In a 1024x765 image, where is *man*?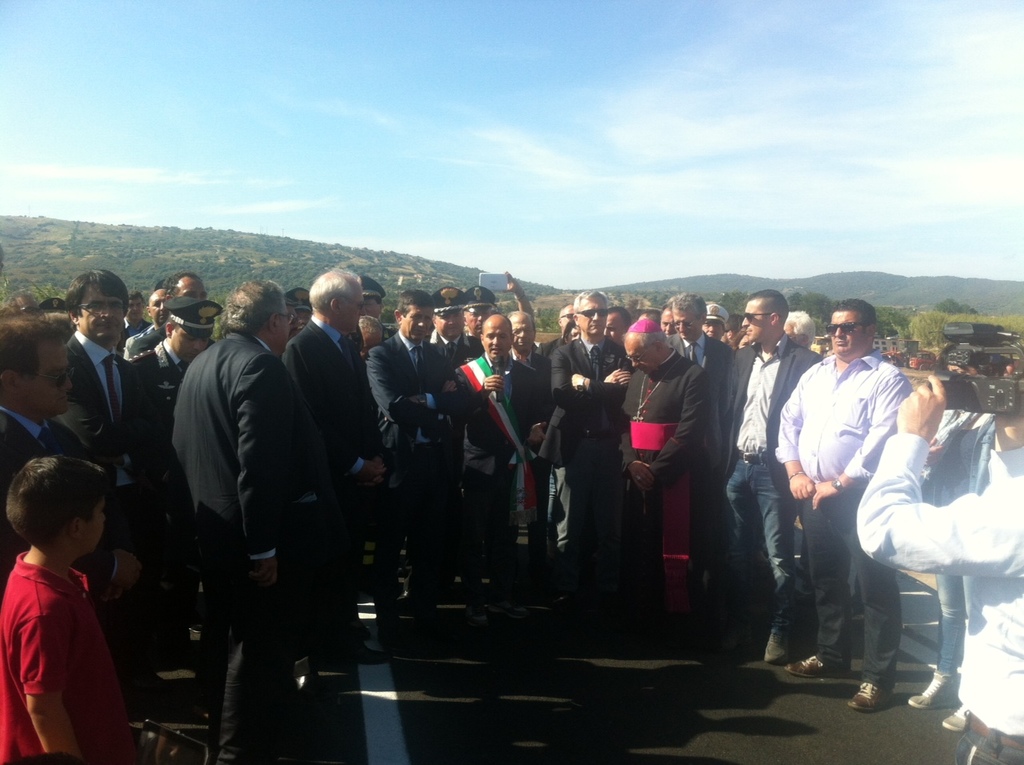
<bbox>546, 281, 629, 600</bbox>.
